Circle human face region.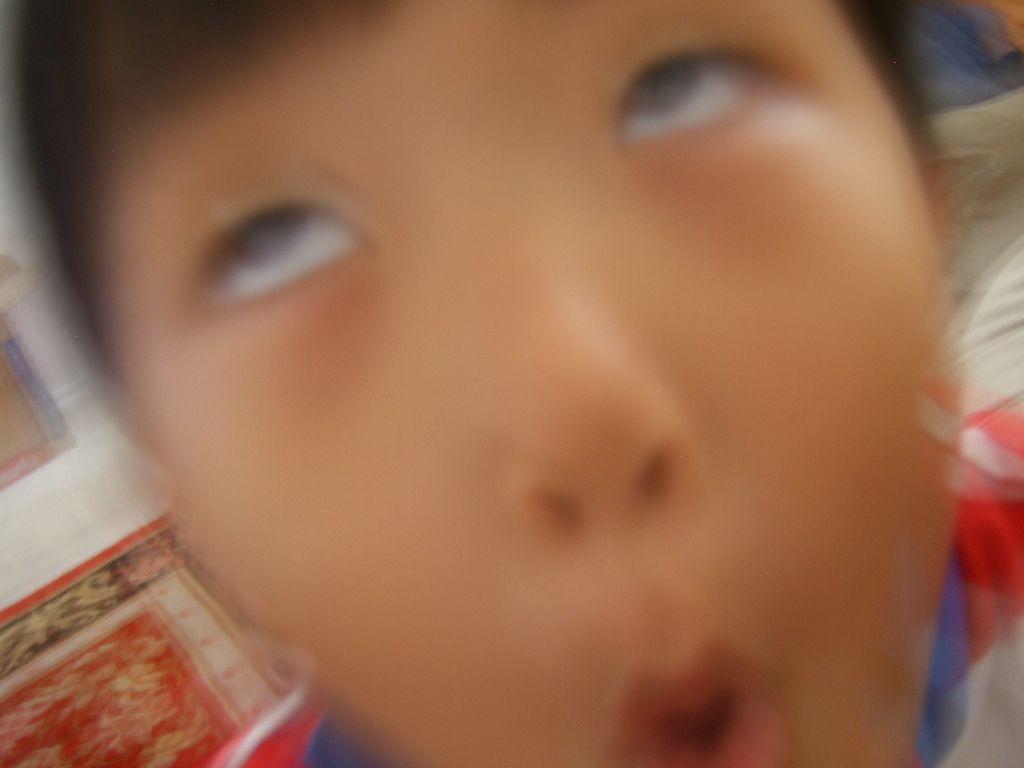
Region: bbox(117, 0, 944, 765).
